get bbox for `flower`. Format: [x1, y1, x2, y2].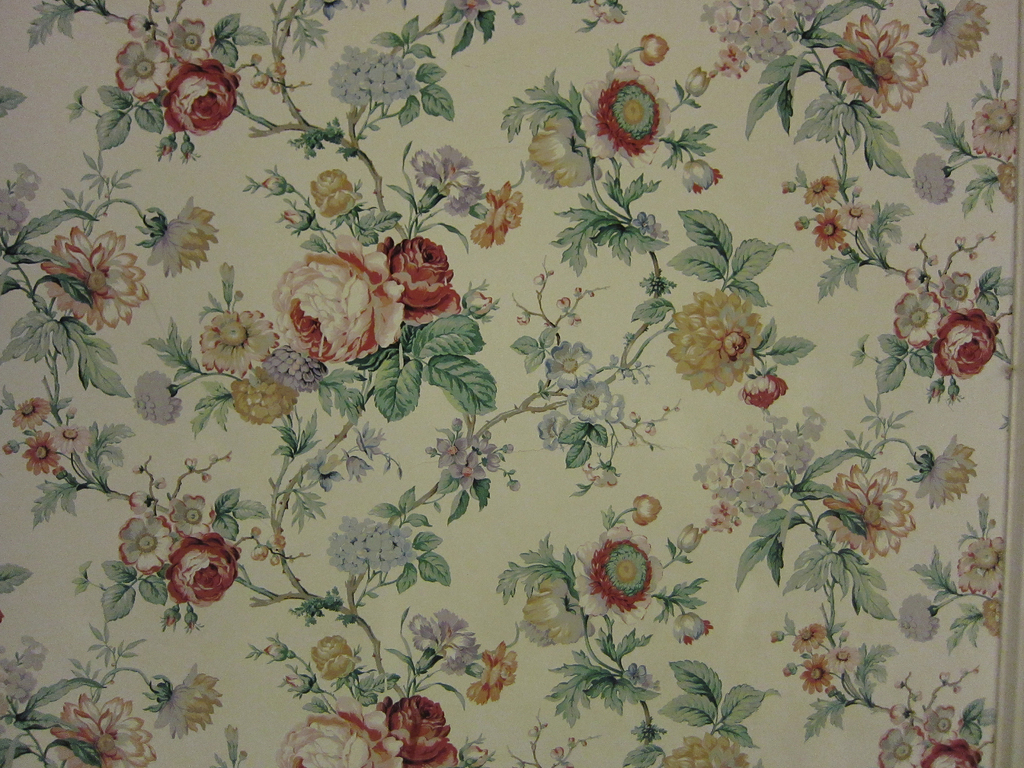
[153, 662, 227, 744].
